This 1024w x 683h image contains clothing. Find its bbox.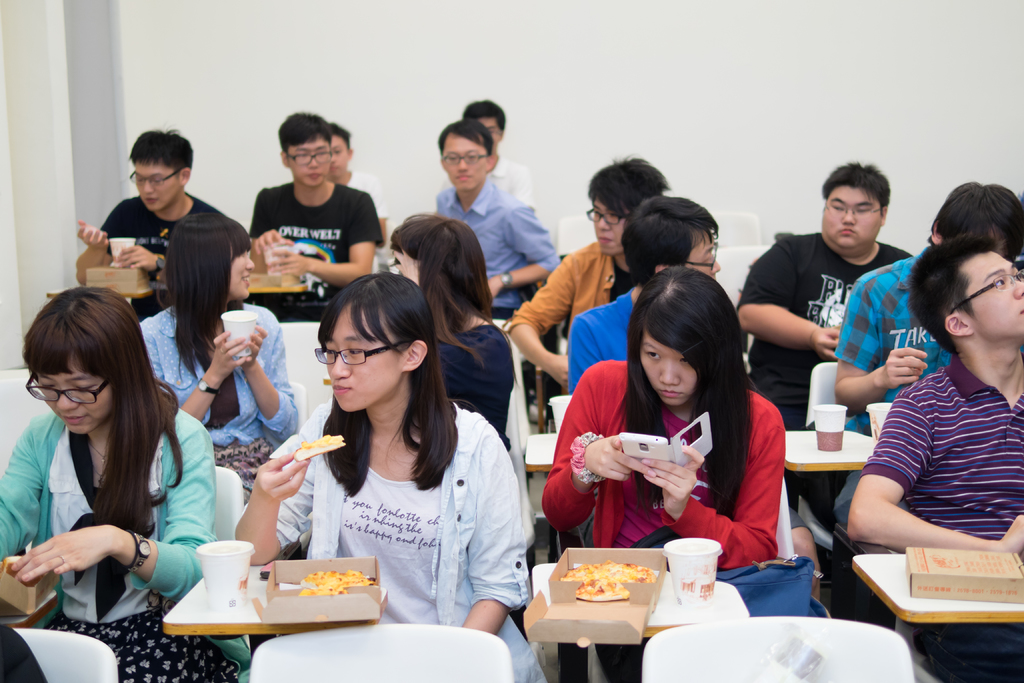
(left=828, top=257, right=951, bottom=522).
